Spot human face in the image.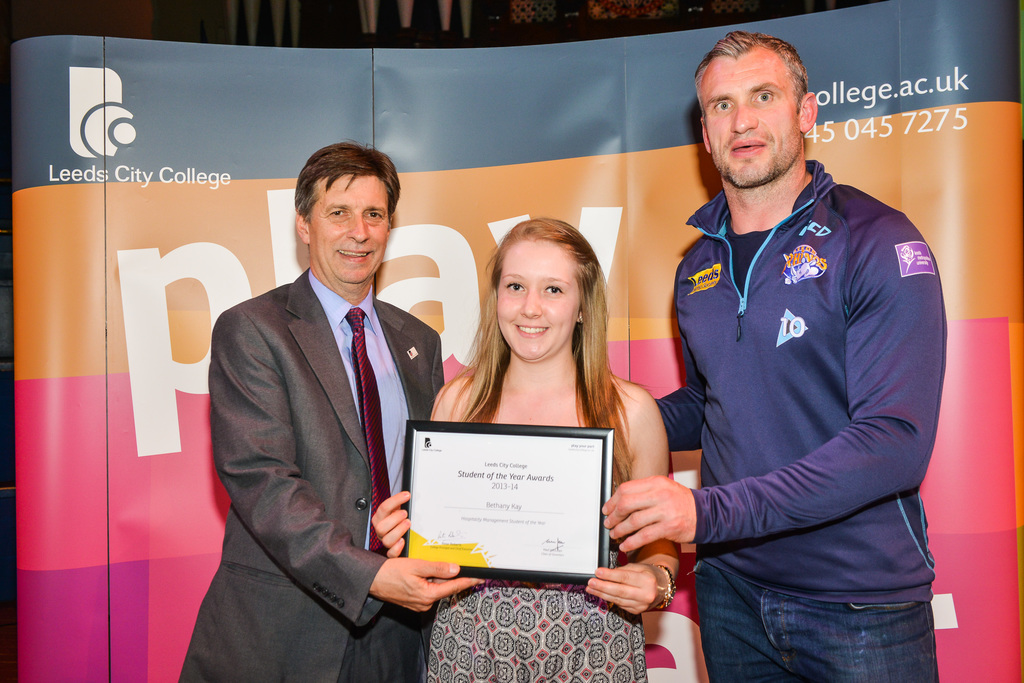
human face found at BBox(304, 172, 390, 283).
